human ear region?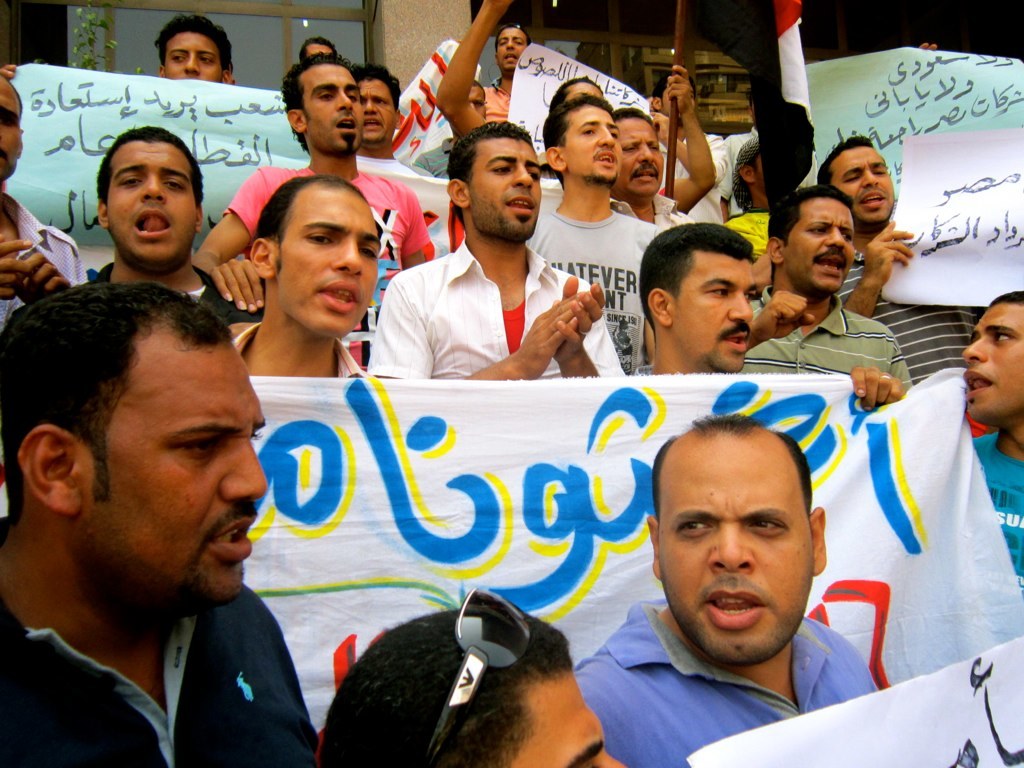
x1=249 y1=237 x2=277 y2=278
